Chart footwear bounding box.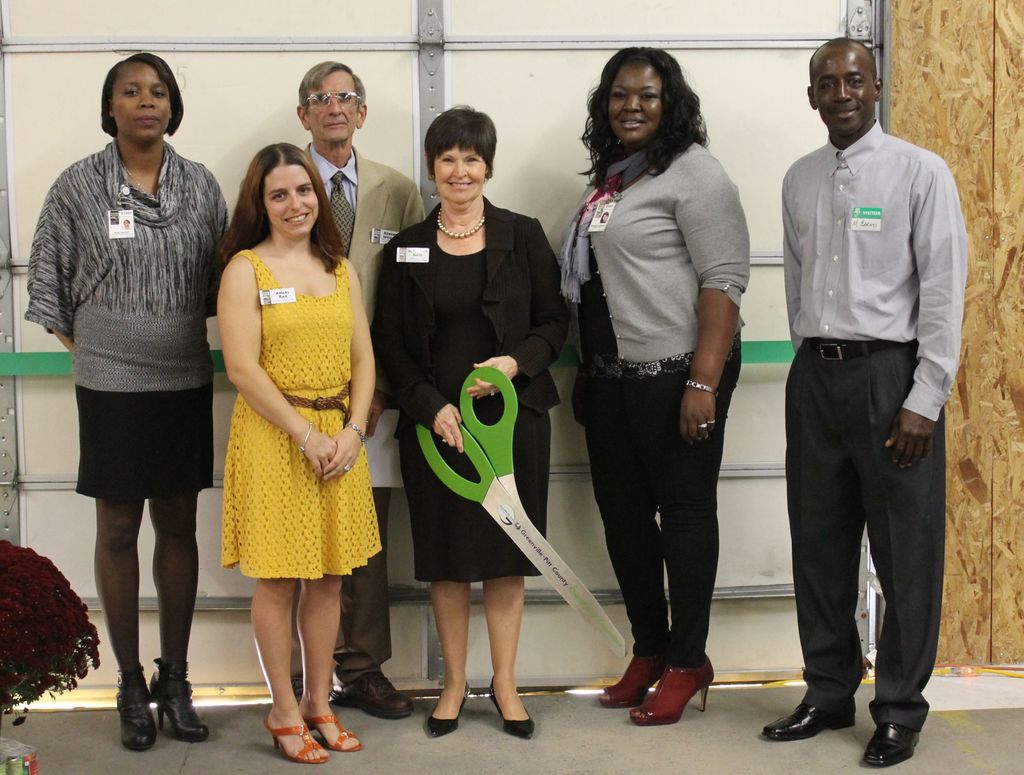
Charted: rect(331, 671, 411, 719).
